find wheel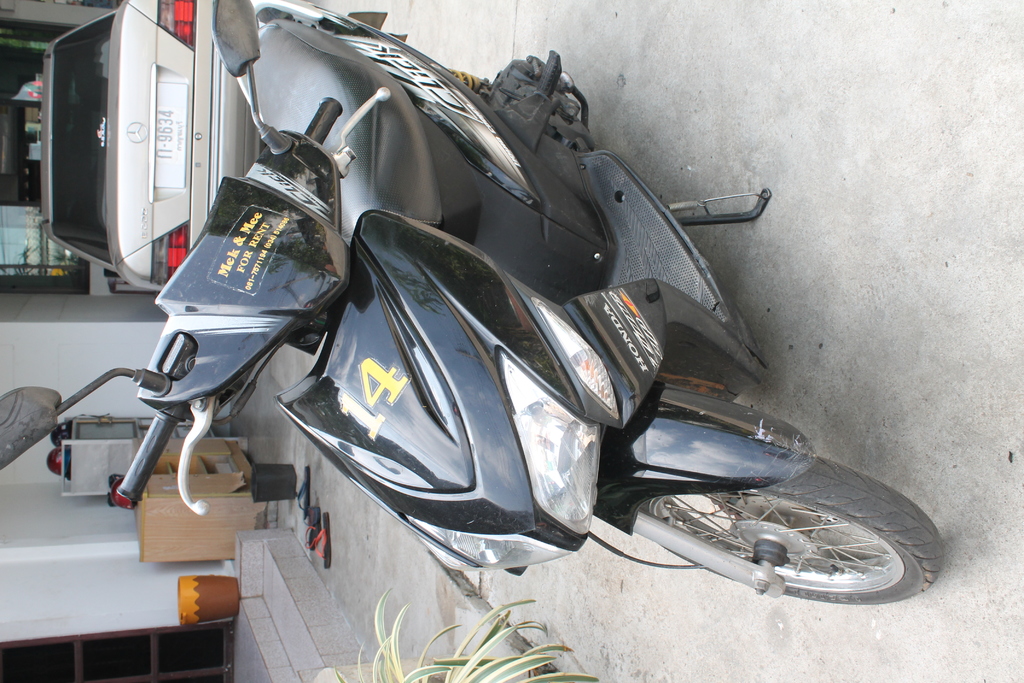
left=611, top=432, right=933, bottom=608
